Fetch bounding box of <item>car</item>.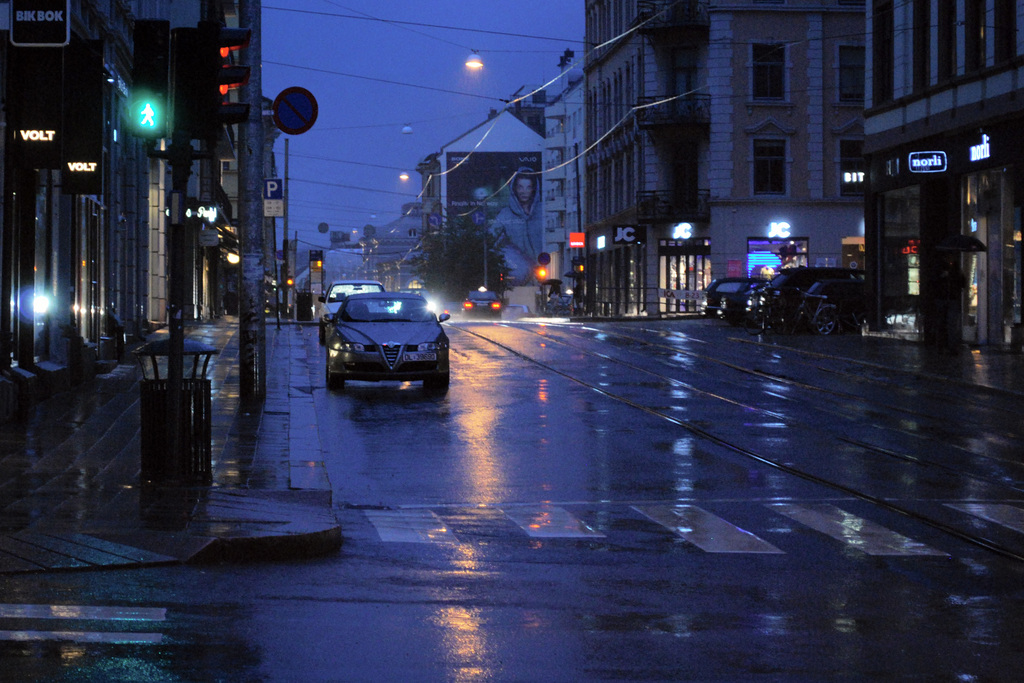
Bbox: (694, 279, 773, 318).
